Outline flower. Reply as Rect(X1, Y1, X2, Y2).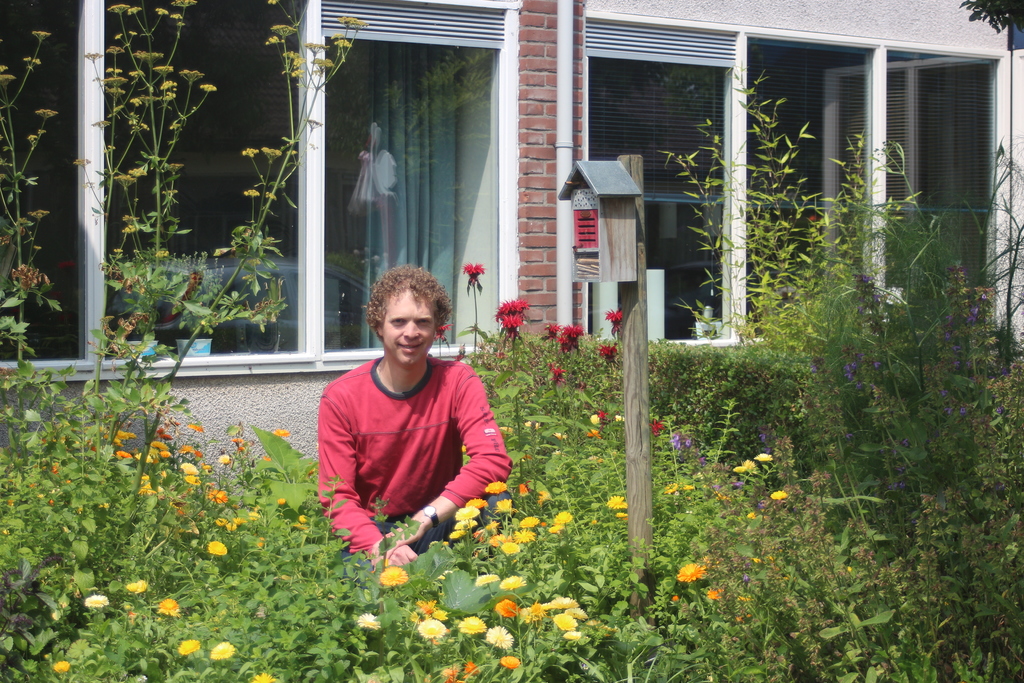
Rect(226, 512, 245, 525).
